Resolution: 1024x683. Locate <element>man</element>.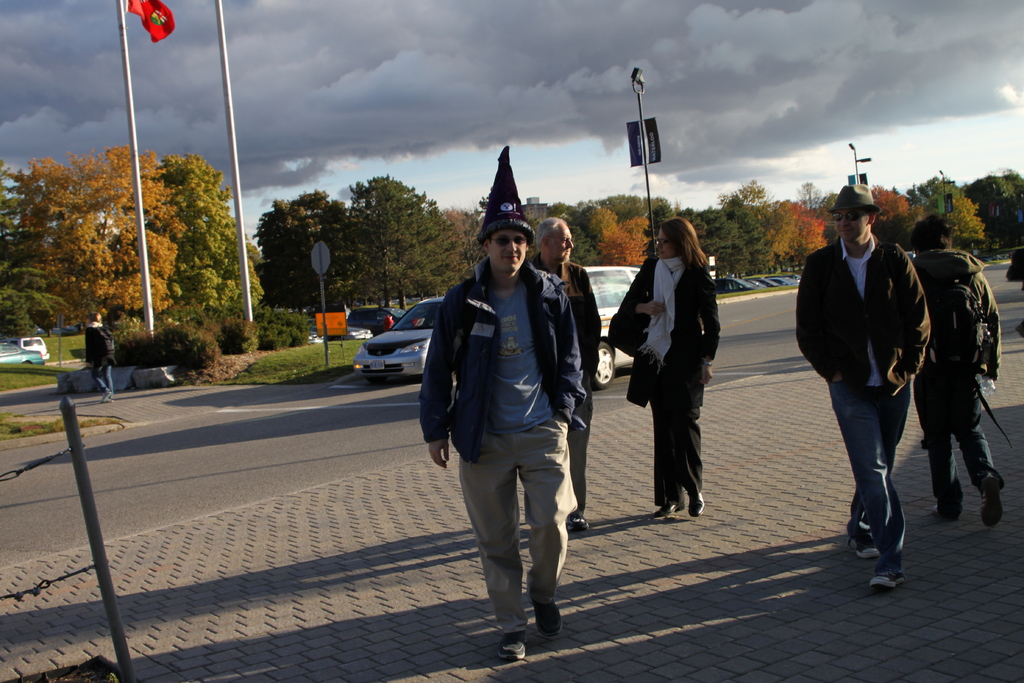
[88, 315, 118, 395].
